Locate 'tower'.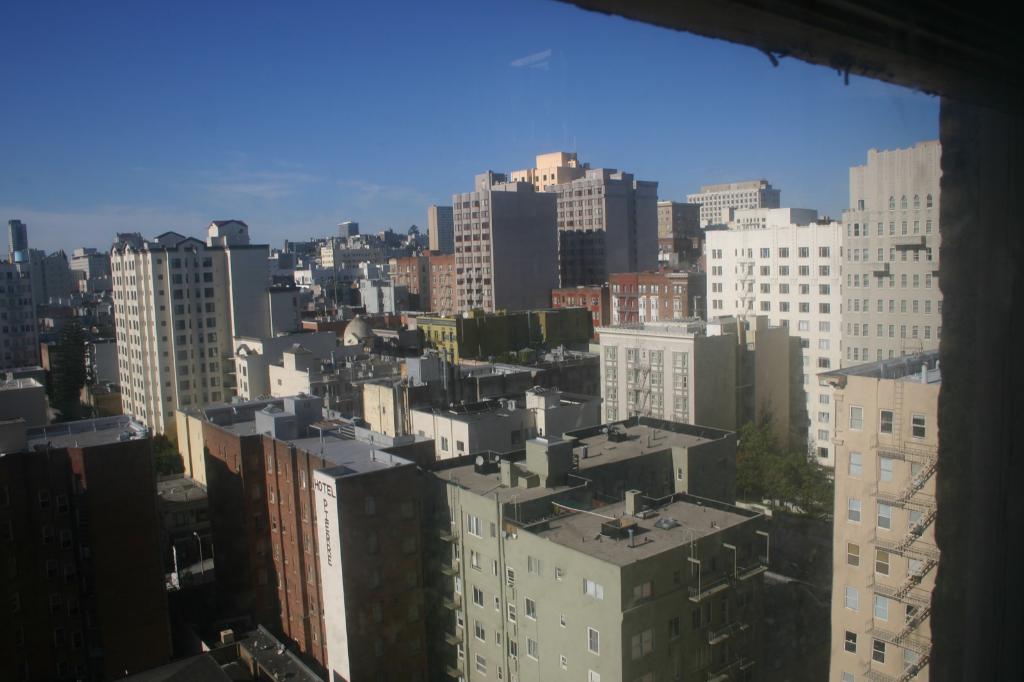
Bounding box: <box>111,241,225,464</box>.
